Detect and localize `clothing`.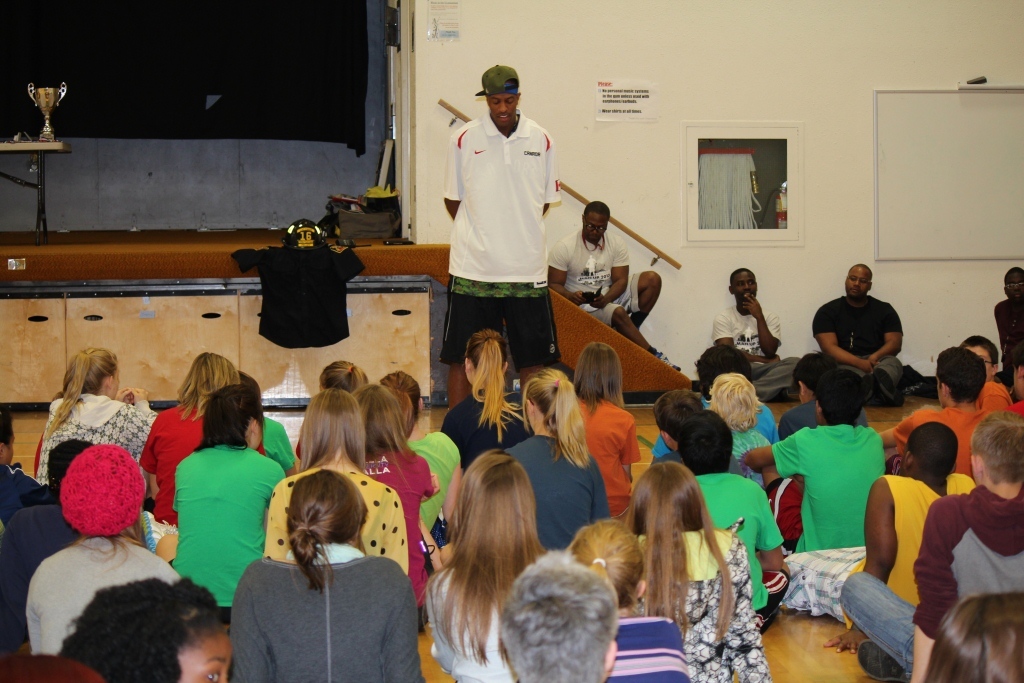
Localized at <box>171,445,288,618</box>.
